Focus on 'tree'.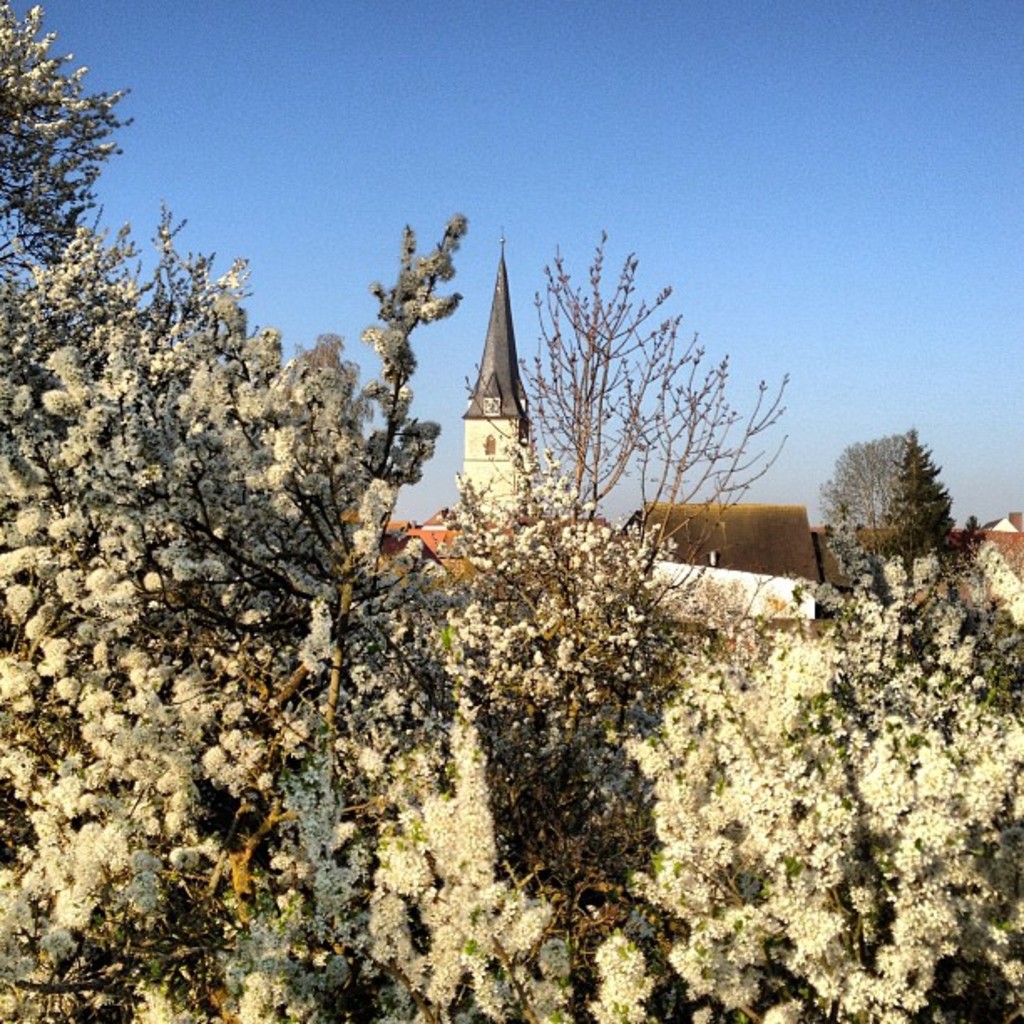
Focused at pyautogui.locateOnScreen(0, 0, 1022, 1022).
